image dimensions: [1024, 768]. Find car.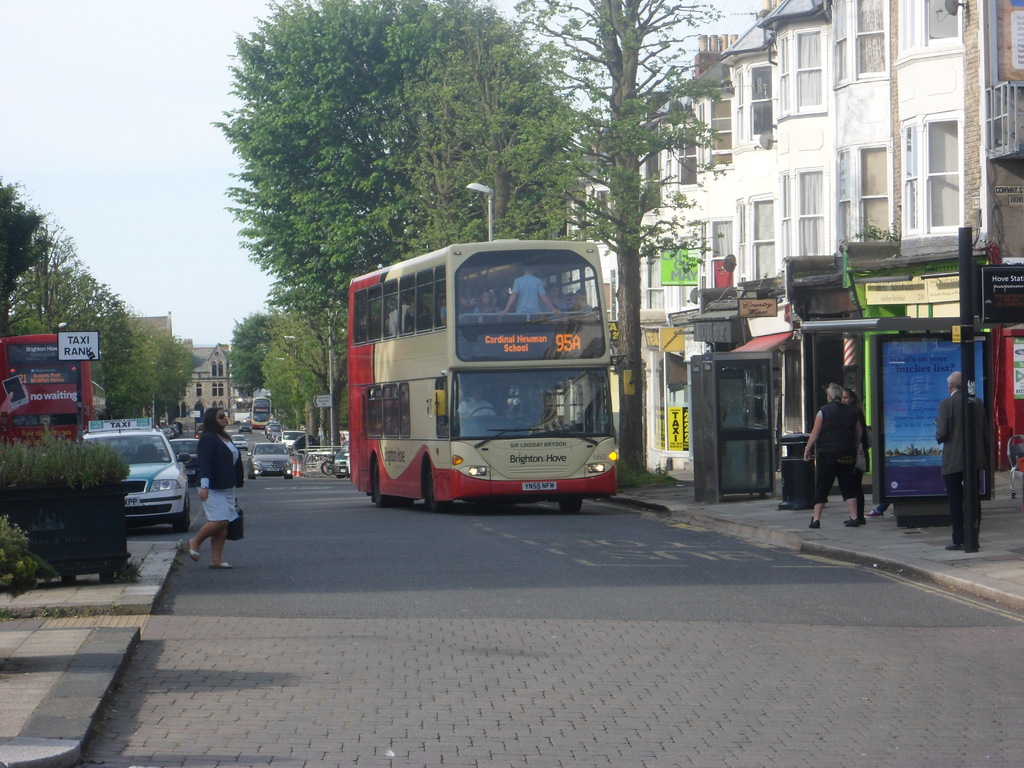
x1=250 y1=442 x2=293 y2=476.
